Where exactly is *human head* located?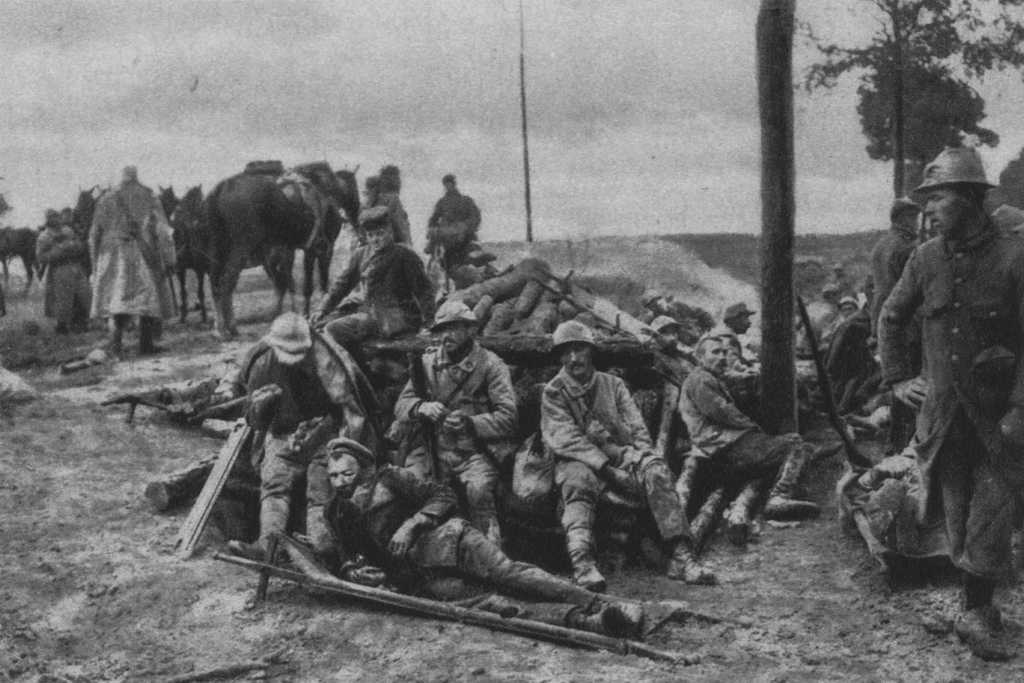
Its bounding box is box=[359, 208, 396, 256].
